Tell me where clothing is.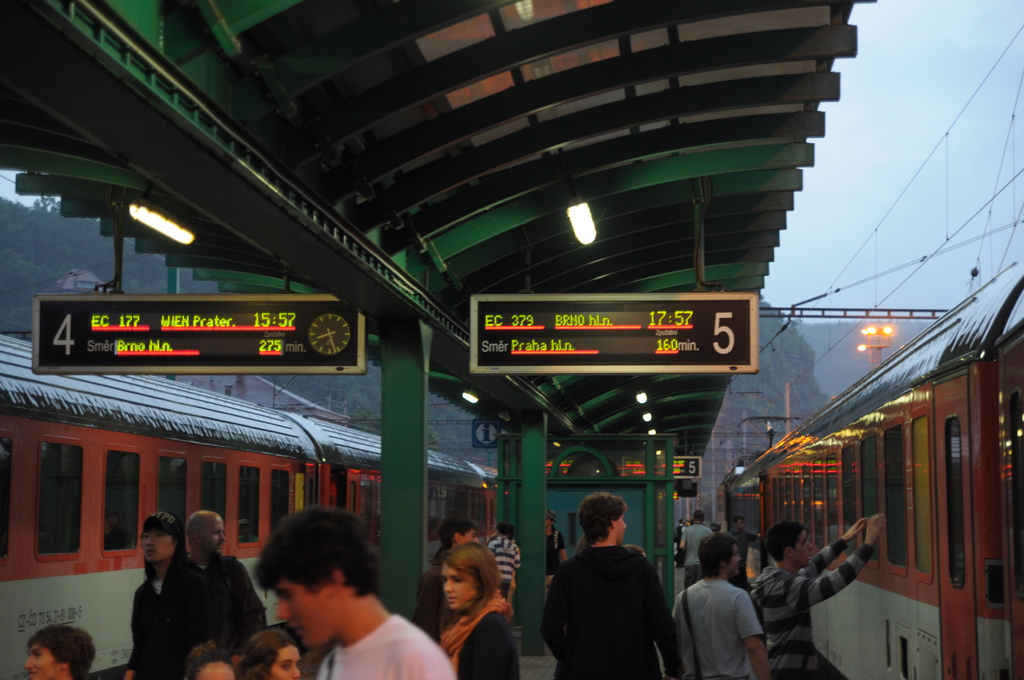
clothing is at <region>486, 537, 523, 597</region>.
